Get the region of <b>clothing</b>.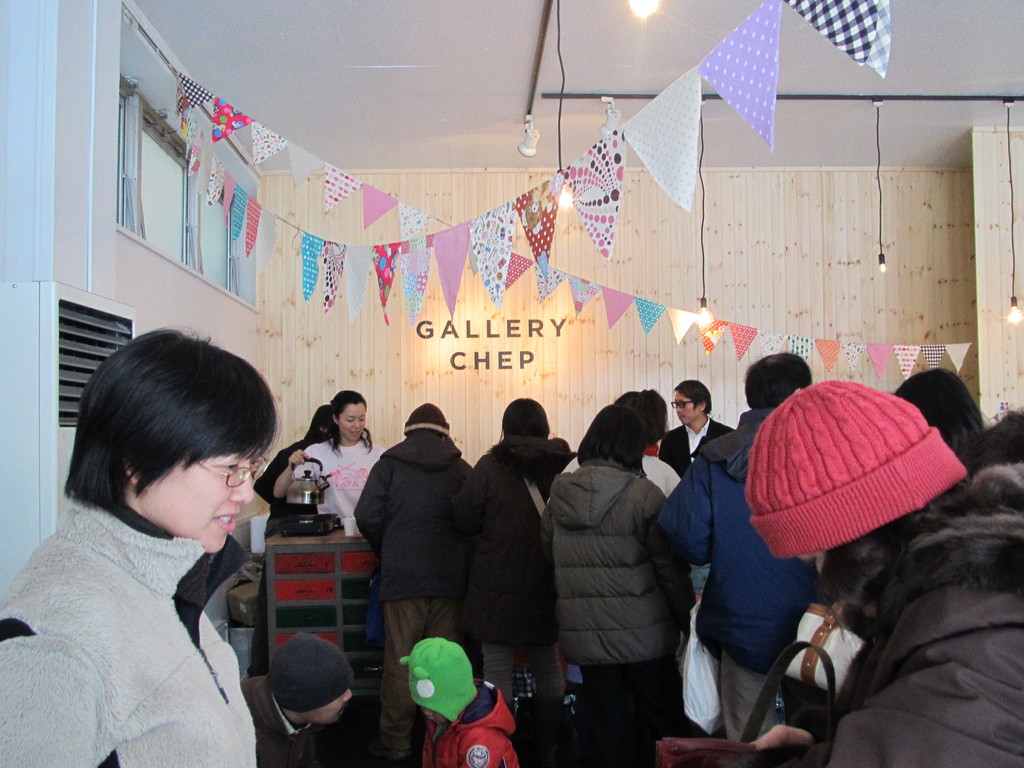
{"left": 249, "top": 425, "right": 333, "bottom": 527}.
